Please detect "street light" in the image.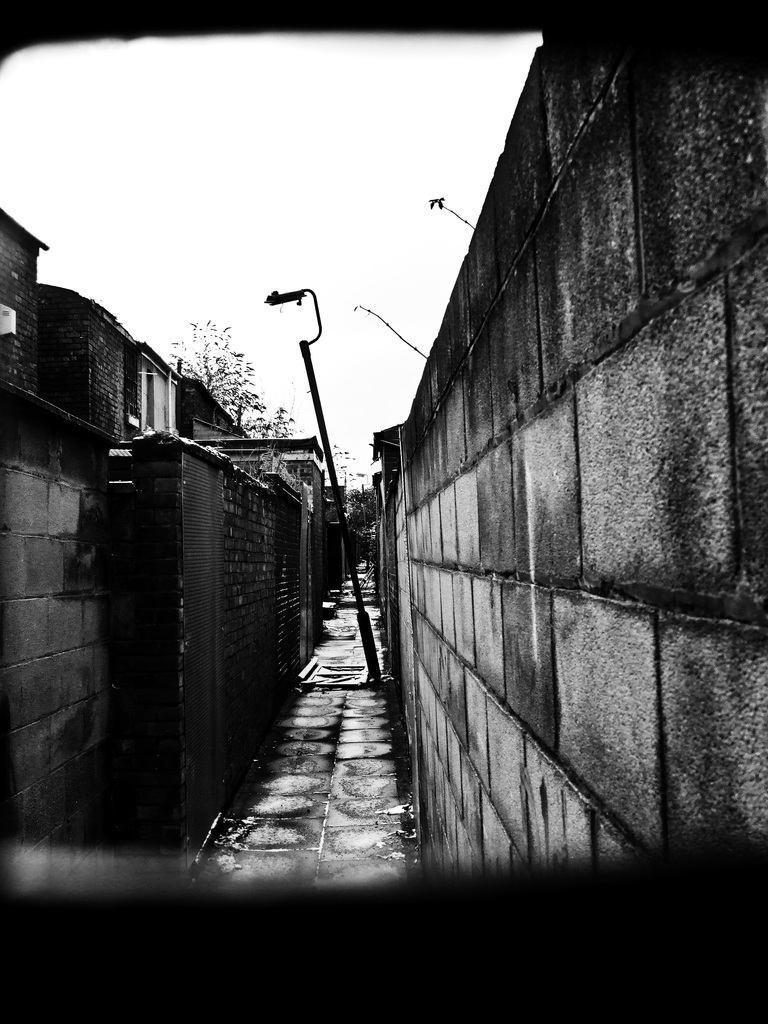
[left=265, top=283, right=381, bottom=682].
